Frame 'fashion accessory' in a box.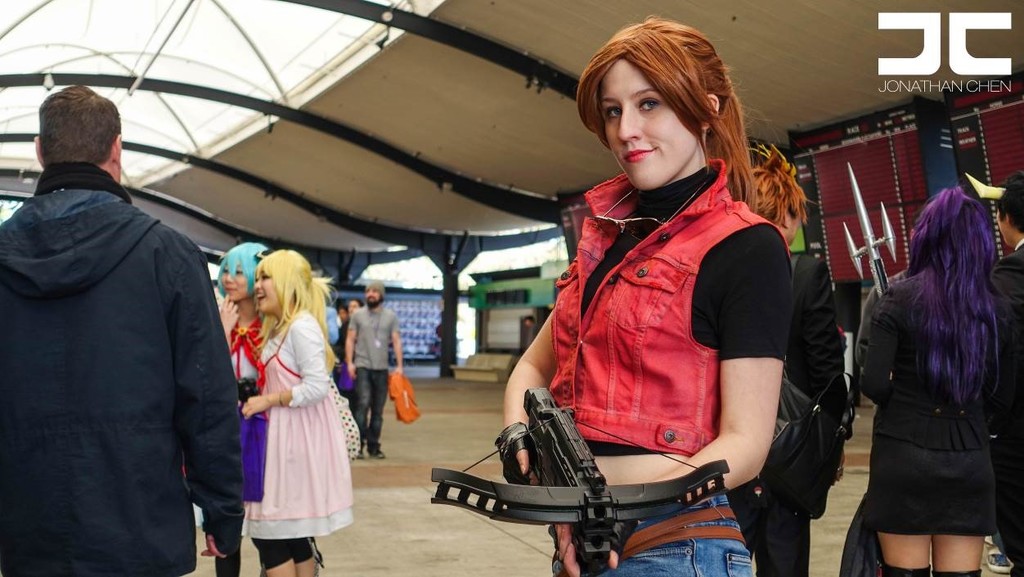
rect(839, 492, 891, 576).
